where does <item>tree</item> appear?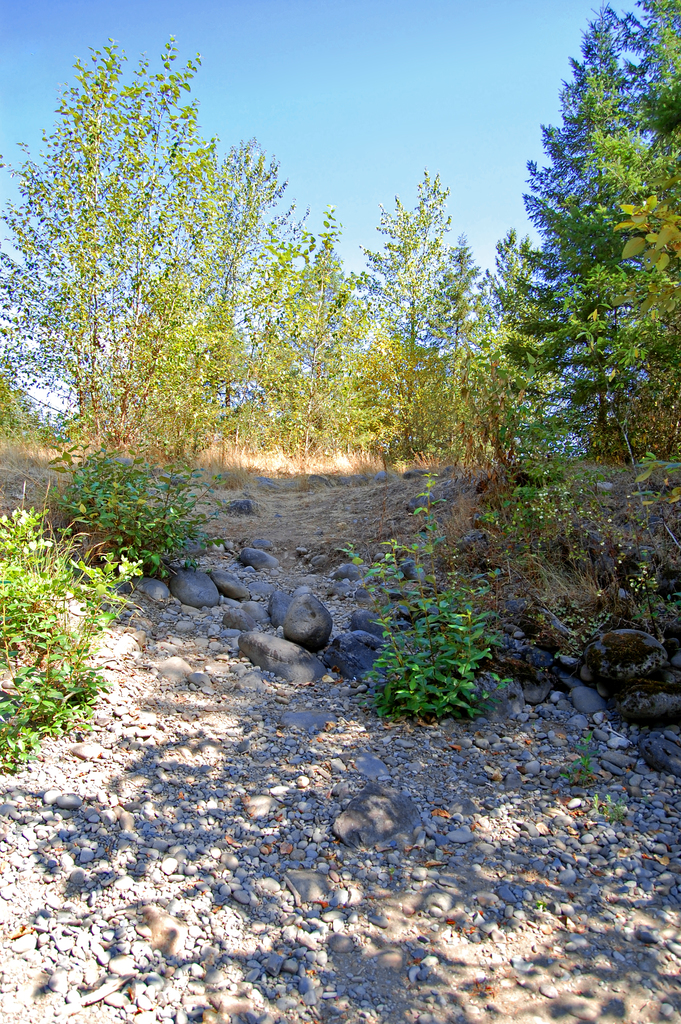
Appears at <box>217,129,299,447</box>.
